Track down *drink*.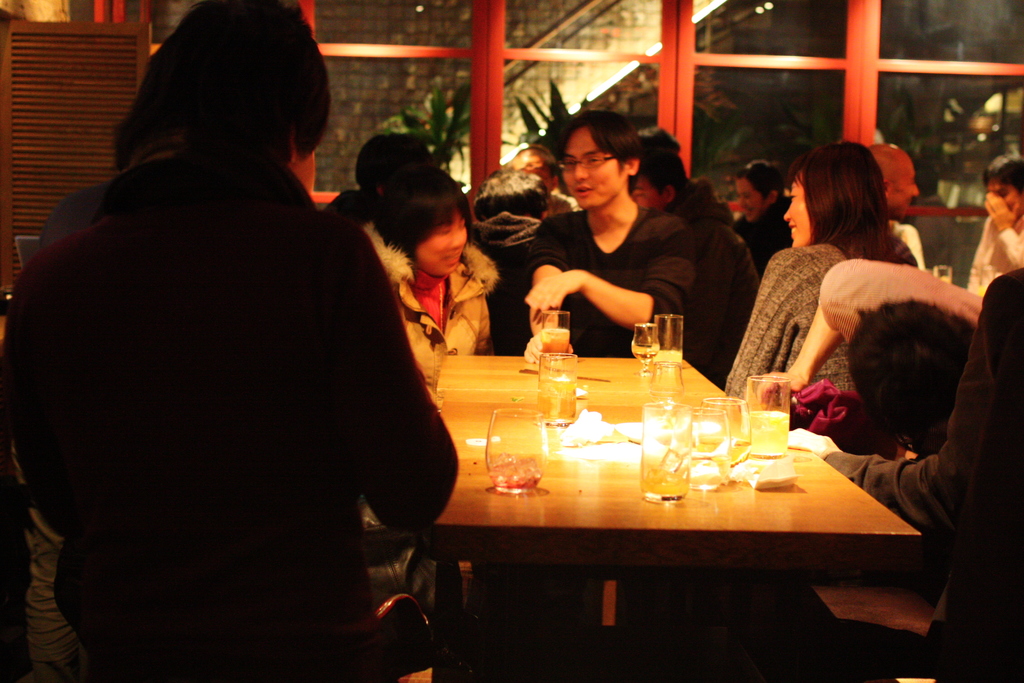
Tracked to <box>486,436,544,490</box>.
